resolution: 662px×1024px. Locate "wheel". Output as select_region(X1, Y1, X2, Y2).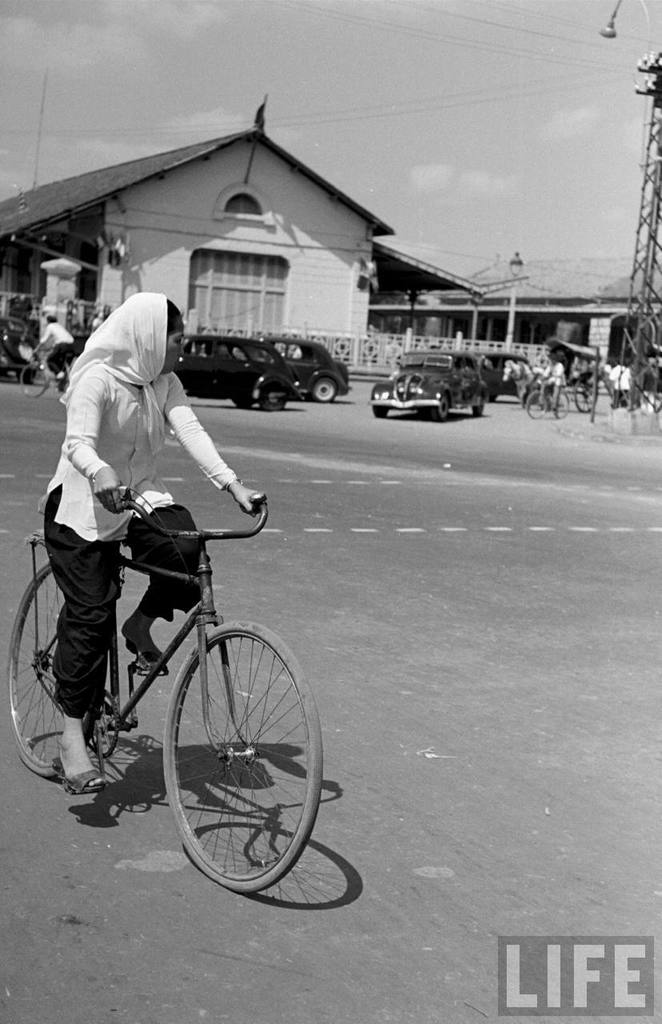
select_region(165, 616, 321, 892).
